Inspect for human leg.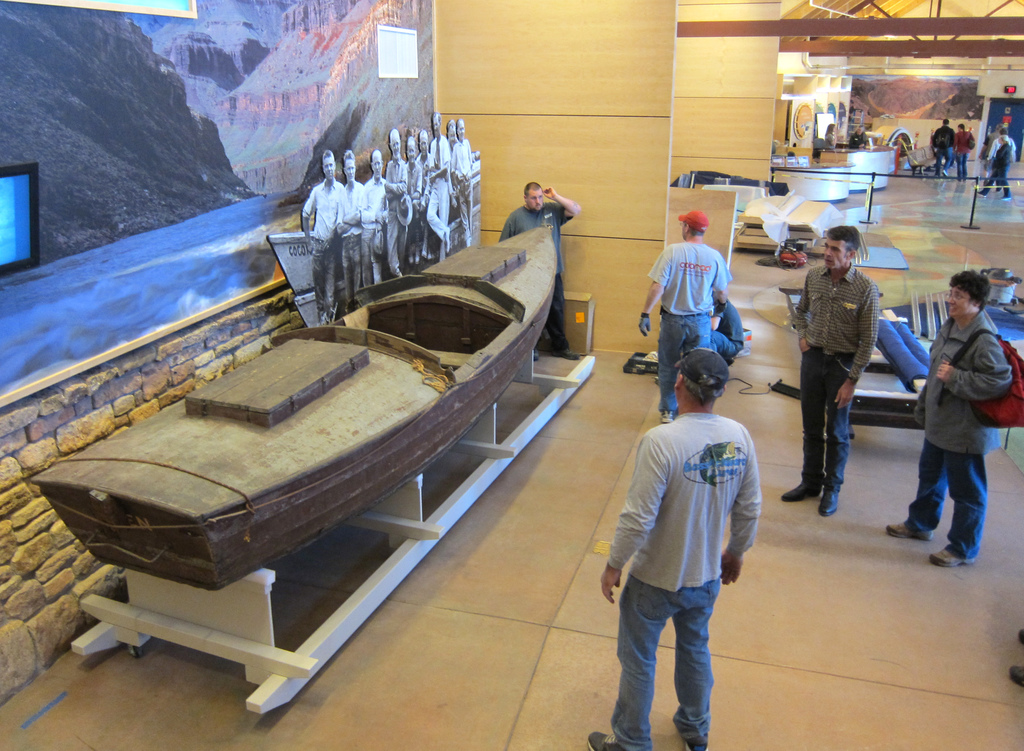
Inspection: <region>676, 568, 714, 750</region>.
